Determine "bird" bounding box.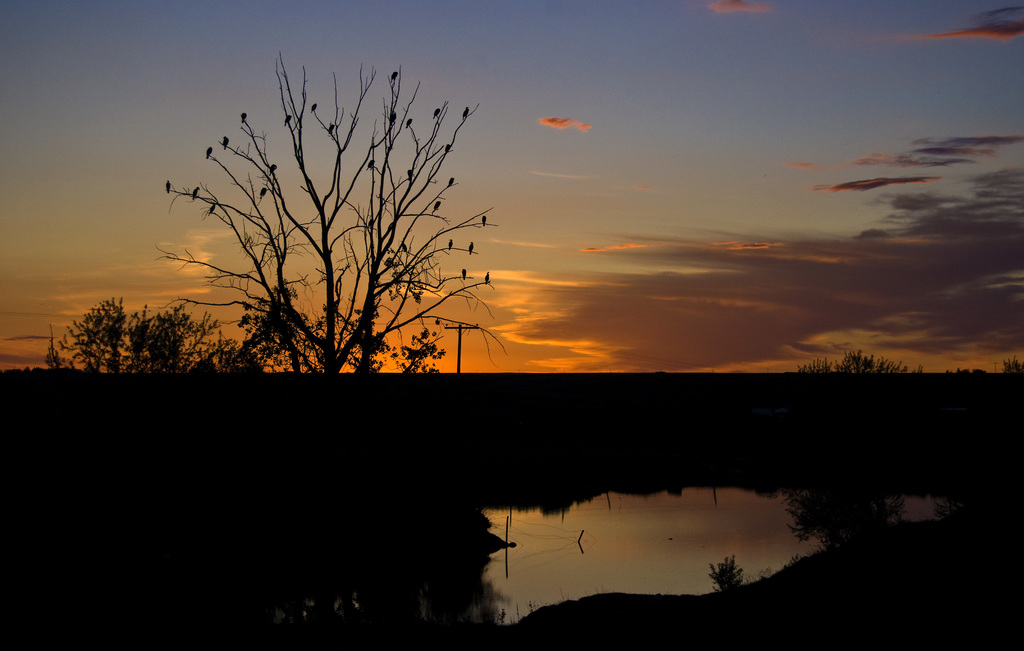
Determined: pyautogui.locateOnScreen(221, 132, 229, 150).
